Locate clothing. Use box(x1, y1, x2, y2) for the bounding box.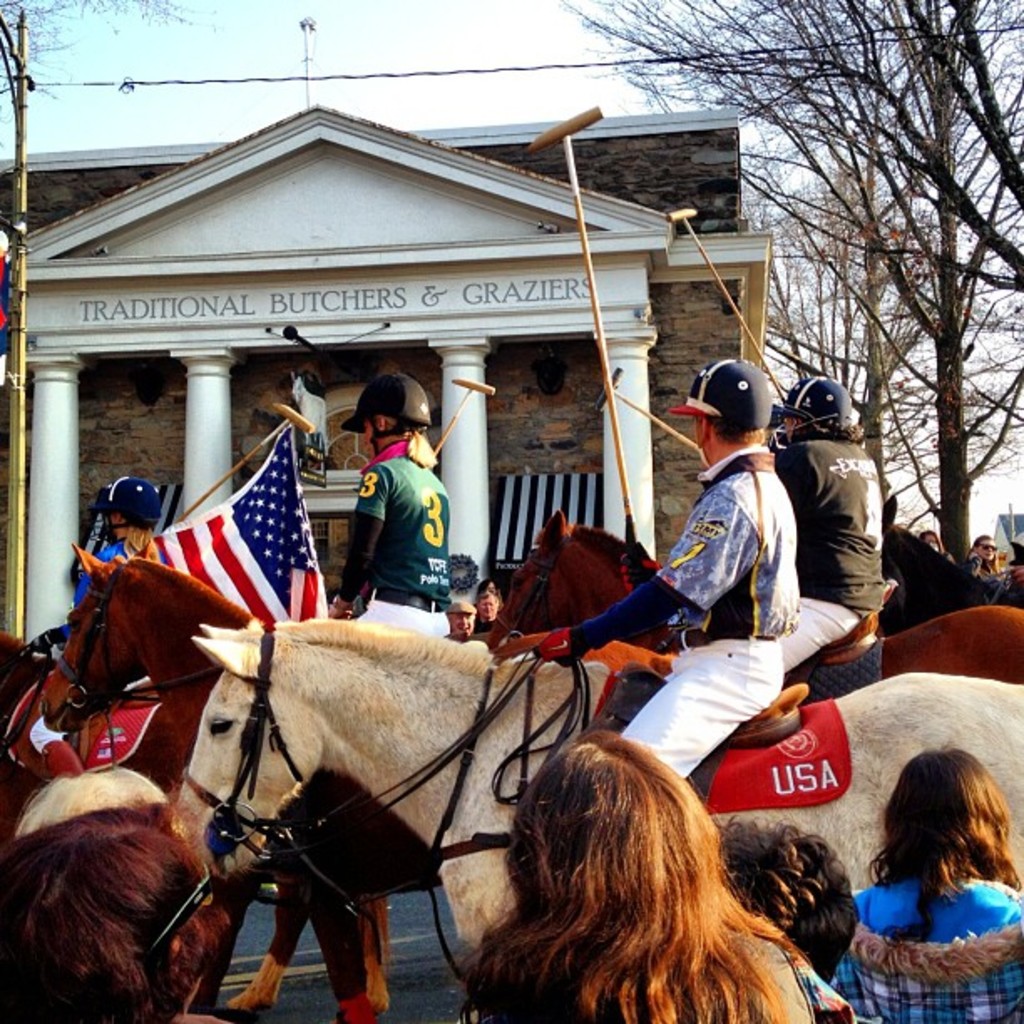
box(612, 639, 790, 793).
